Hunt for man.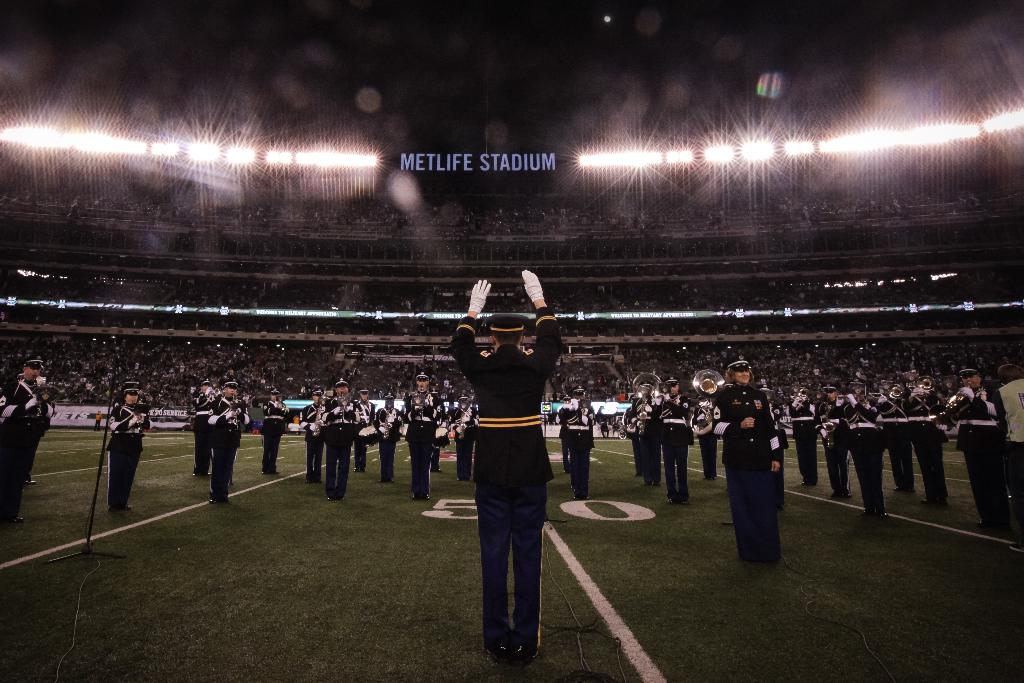
Hunted down at pyautogui.locateOnScreen(445, 287, 575, 664).
